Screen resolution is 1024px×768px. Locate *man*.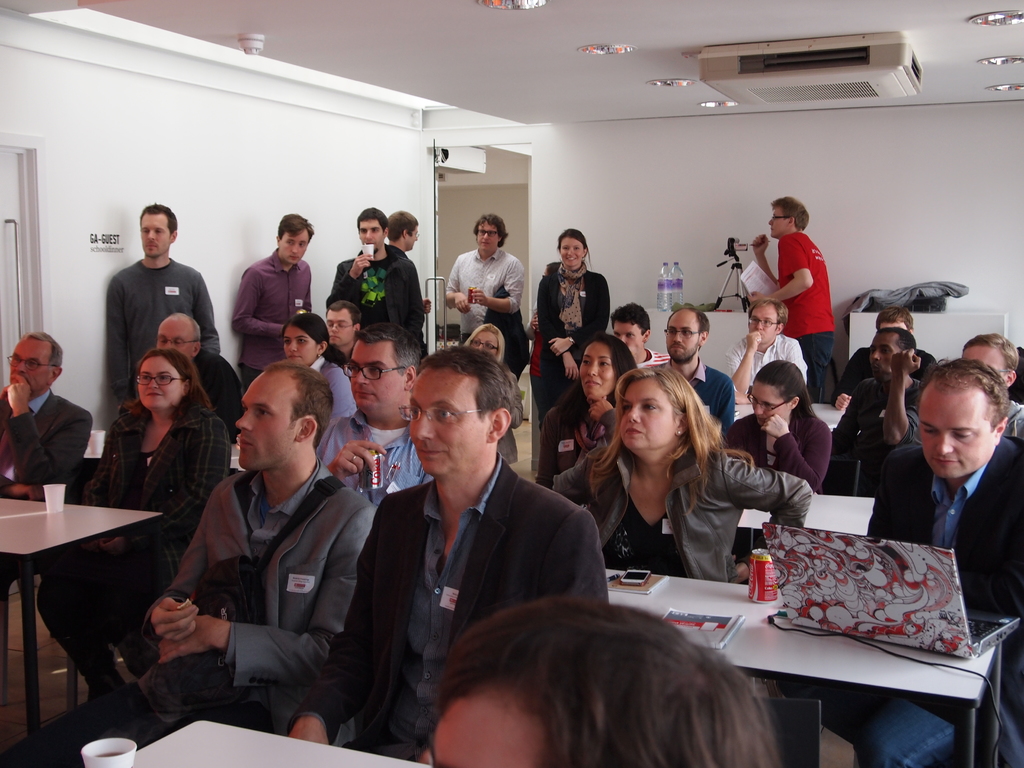
detection(752, 192, 833, 404).
